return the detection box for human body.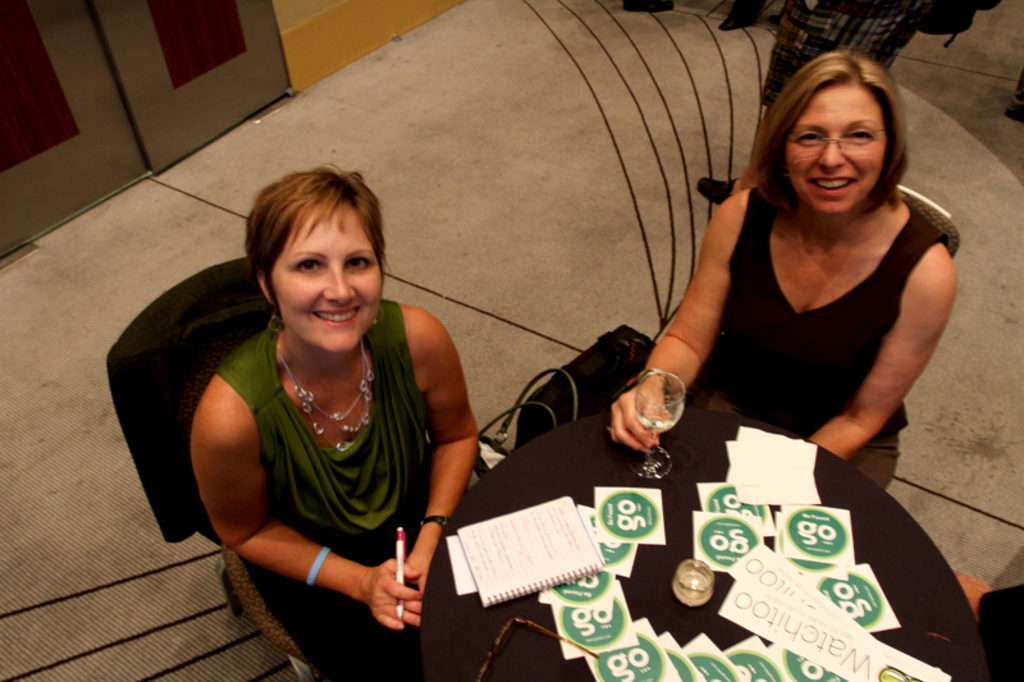
BBox(184, 161, 509, 631).
